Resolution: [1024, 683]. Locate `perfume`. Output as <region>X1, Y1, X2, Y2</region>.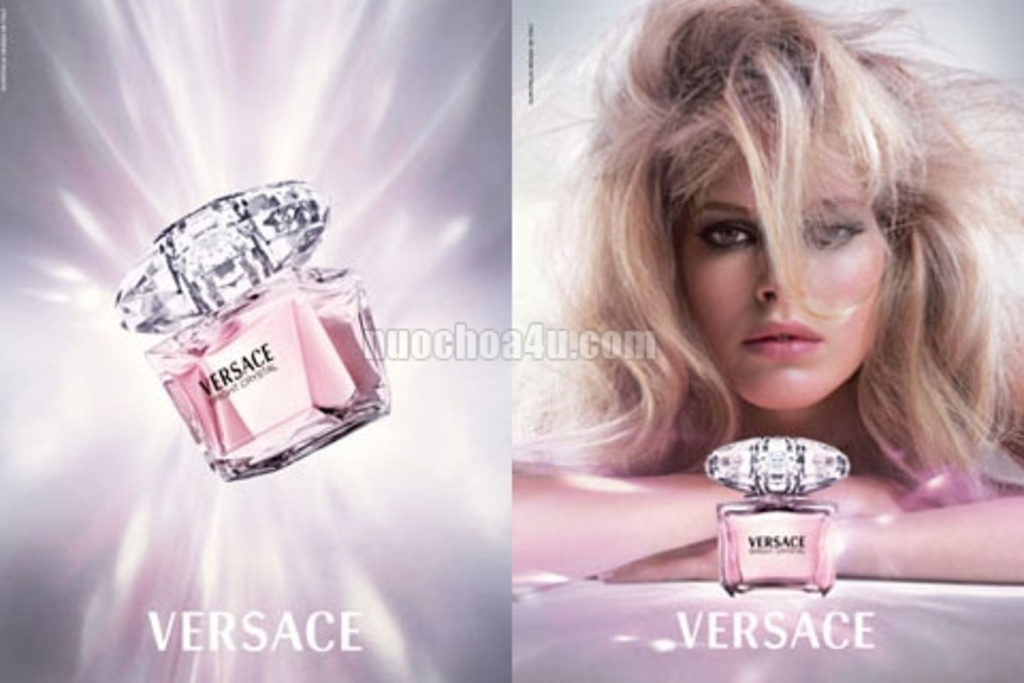
<region>102, 164, 399, 491</region>.
